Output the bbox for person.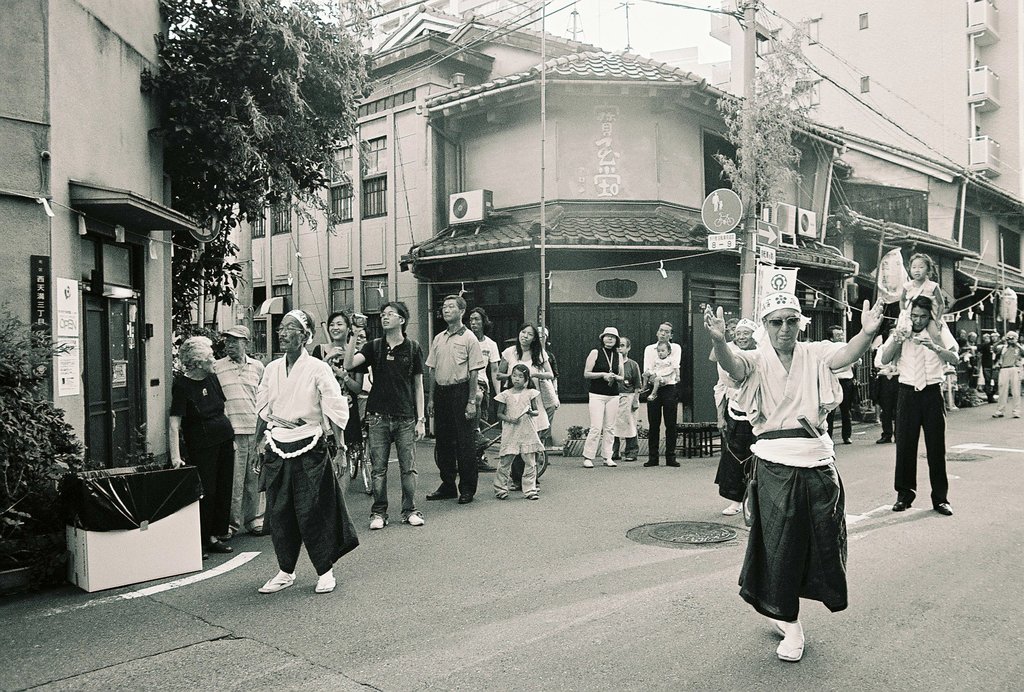
[x1=582, y1=324, x2=624, y2=463].
